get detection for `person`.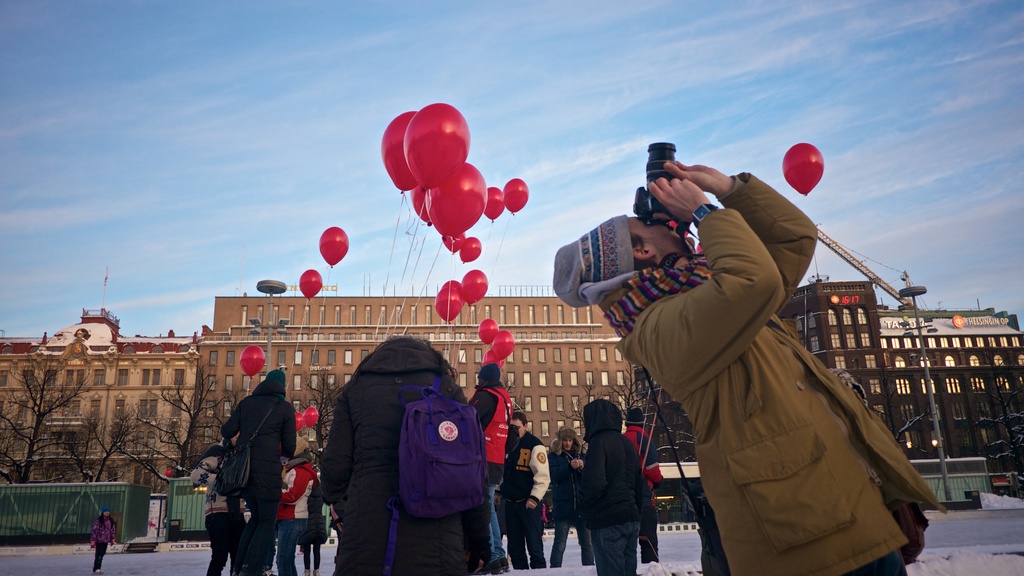
Detection: x1=220 y1=371 x2=299 y2=575.
